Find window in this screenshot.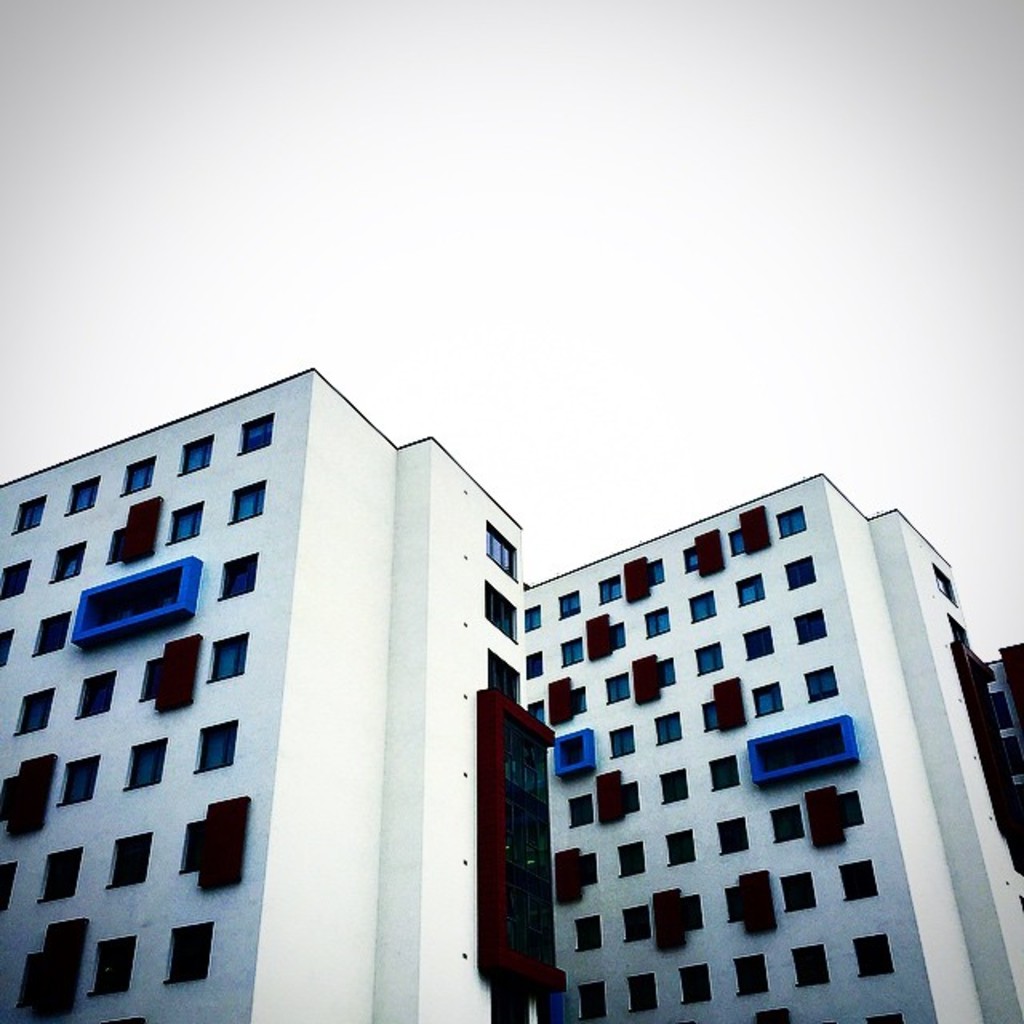
The bounding box for window is (x1=582, y1=850, x2=598, y2=882).
